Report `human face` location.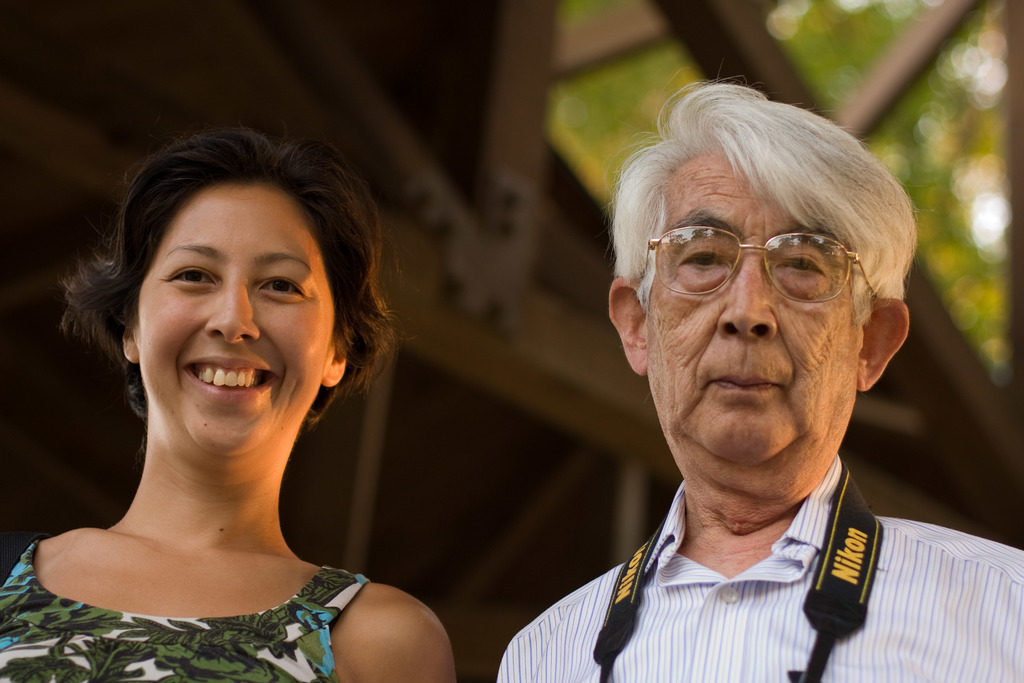
Report: [x1=141, y1=176, x2=335, y2=458].
